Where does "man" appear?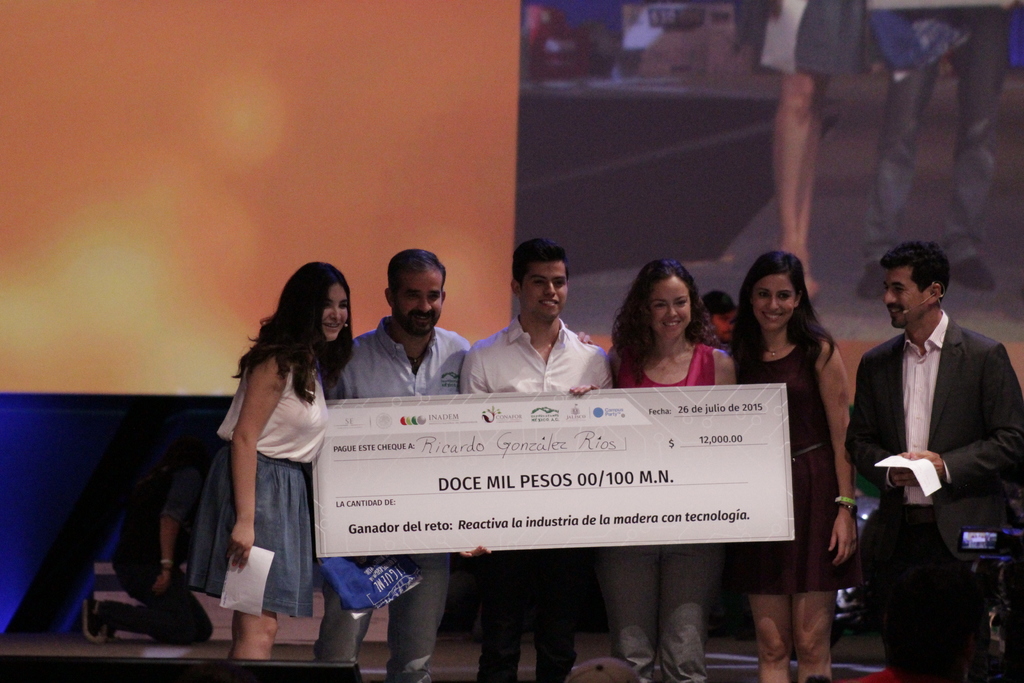
Appears at locate(849, 227, 1009, 668).
